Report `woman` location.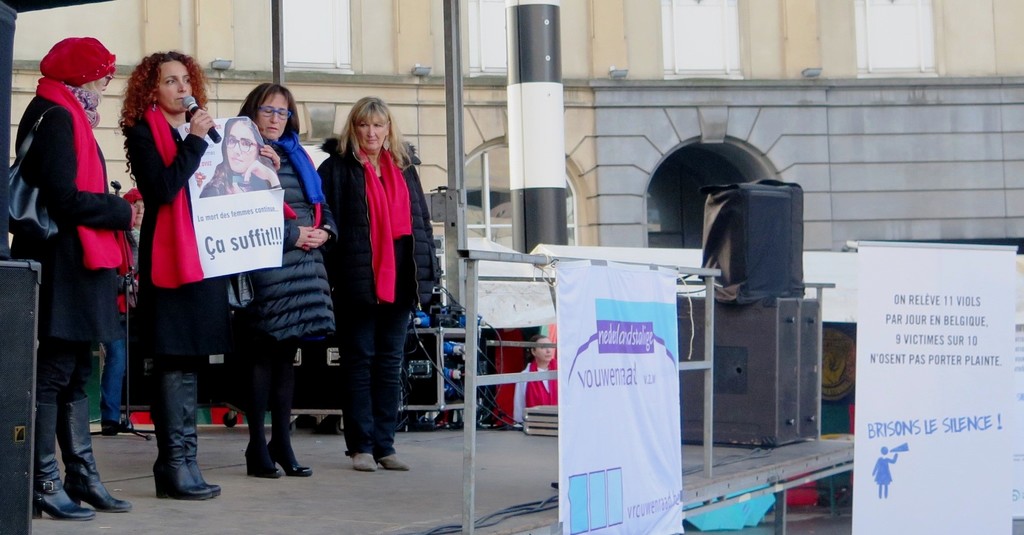
Report: select_region(9, 36, 152, 518).
